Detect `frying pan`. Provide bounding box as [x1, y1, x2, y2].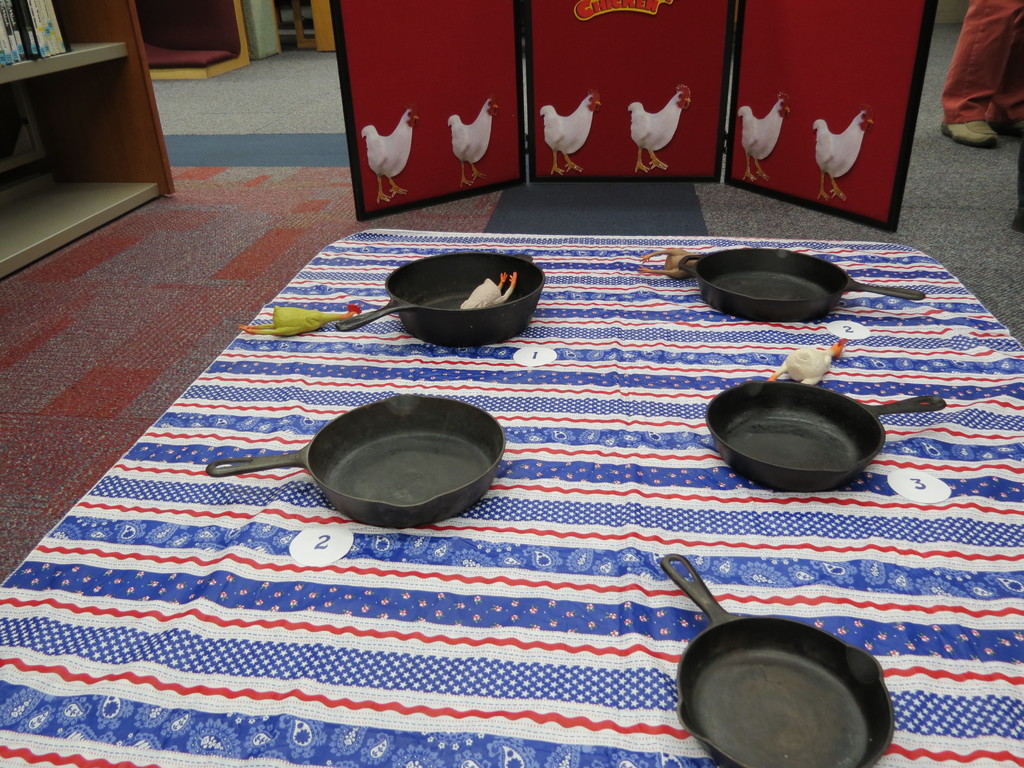
[335, 252, 546, 343].
